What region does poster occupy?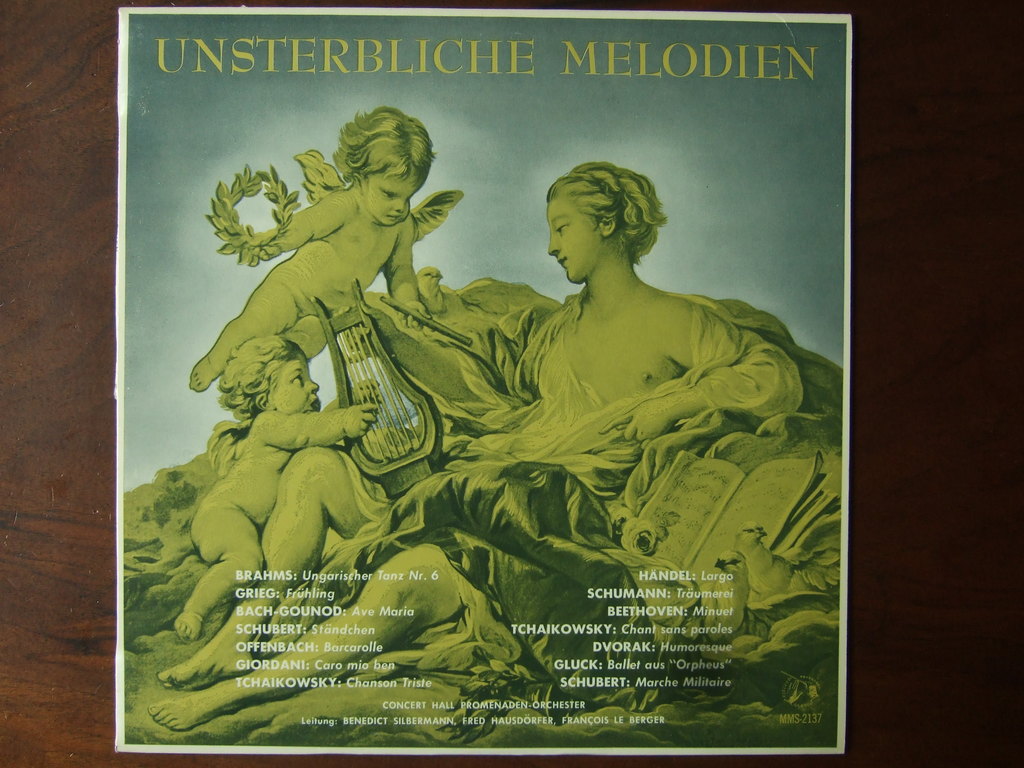
117, 12, 852, 756.
